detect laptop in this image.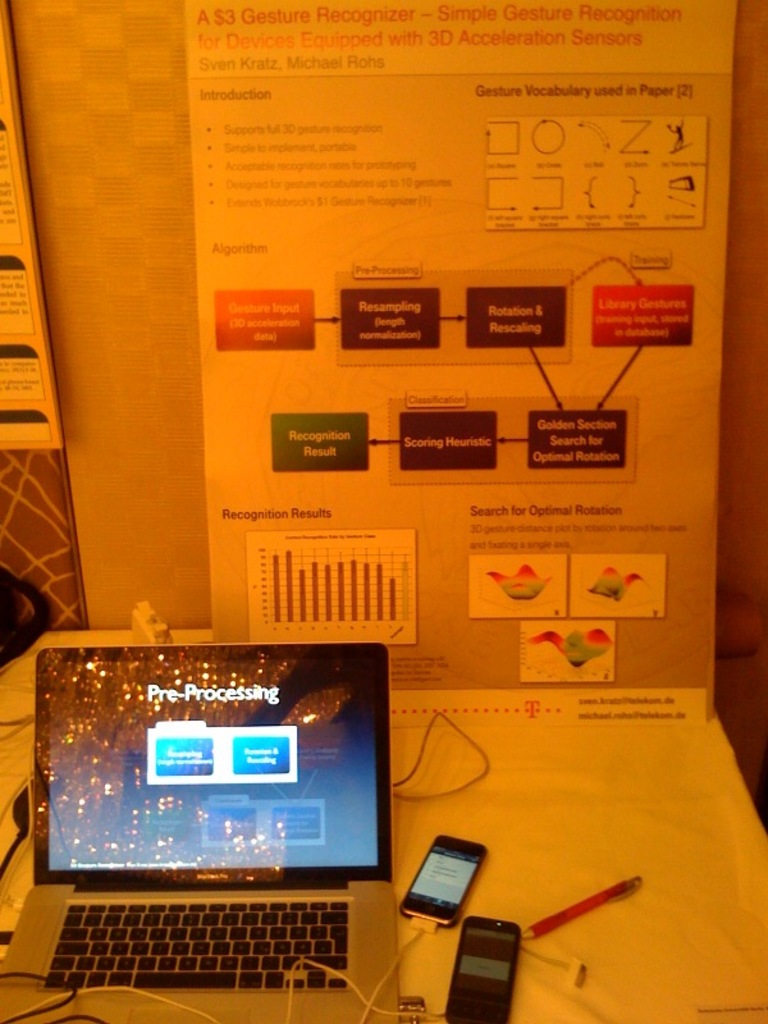
Detection: (3,637,393,1023).
